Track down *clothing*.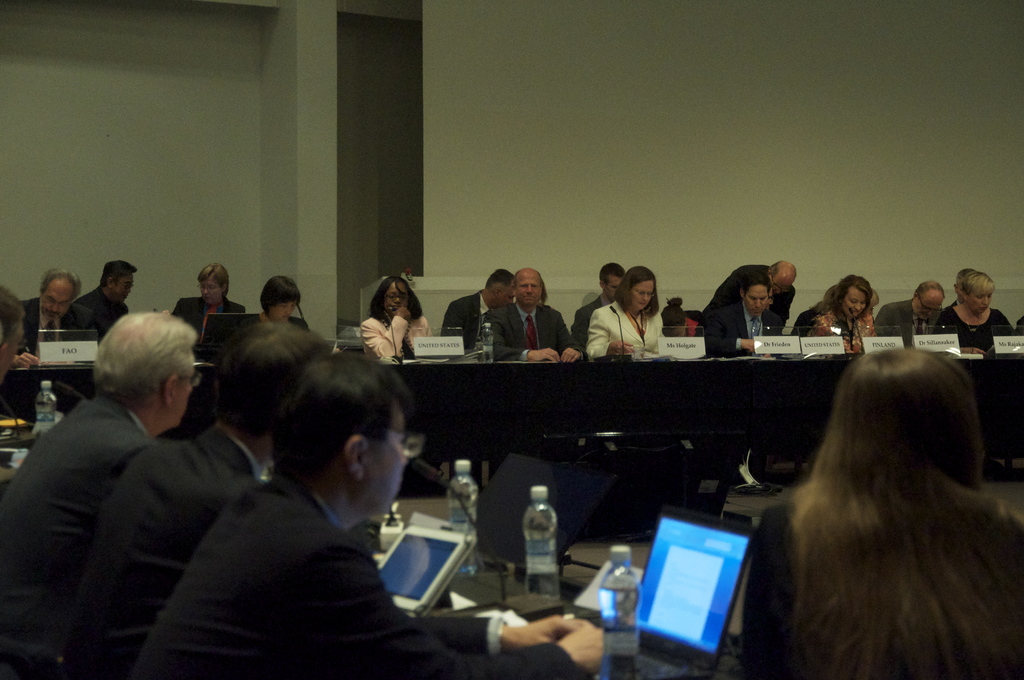
Tracked to <bbox>589, 295, 668, 357</bbox>.
